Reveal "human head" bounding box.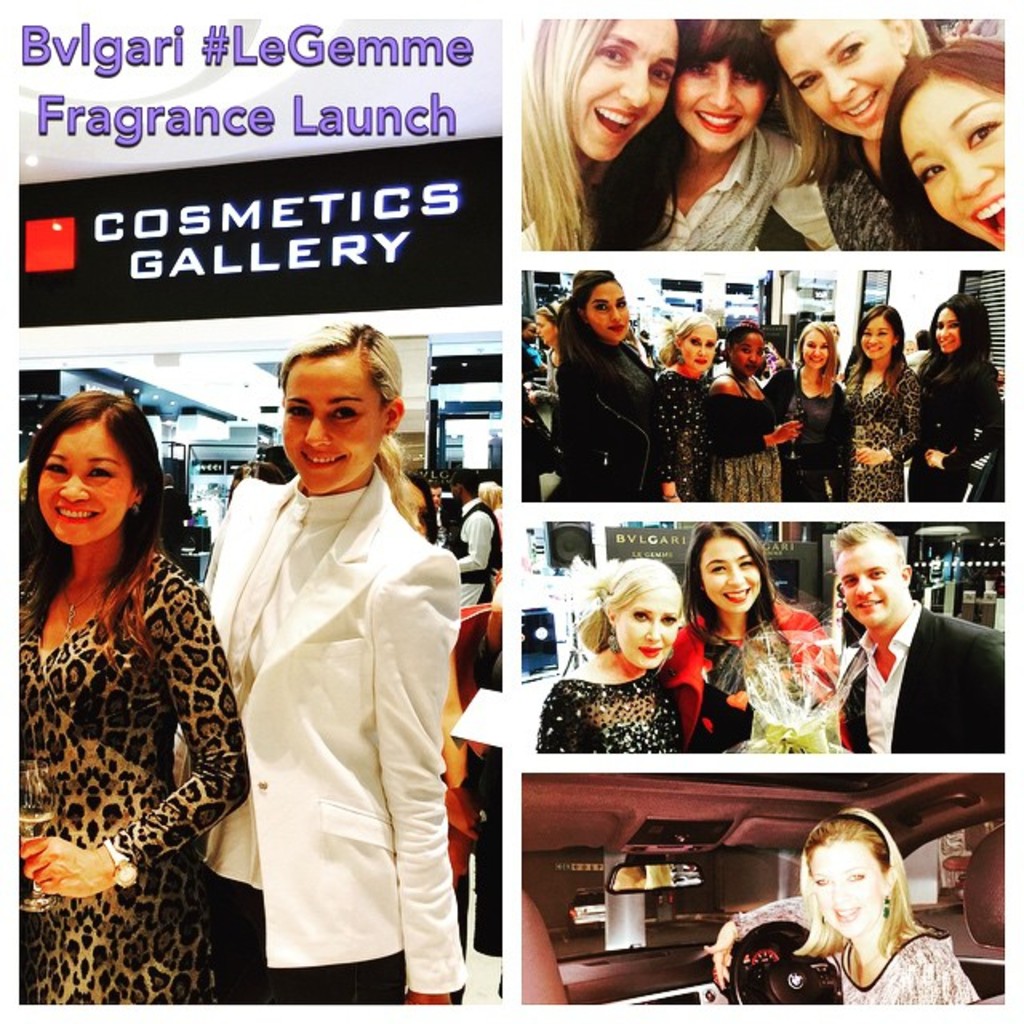
Revealed: locate(430, 483, 442, 512).
